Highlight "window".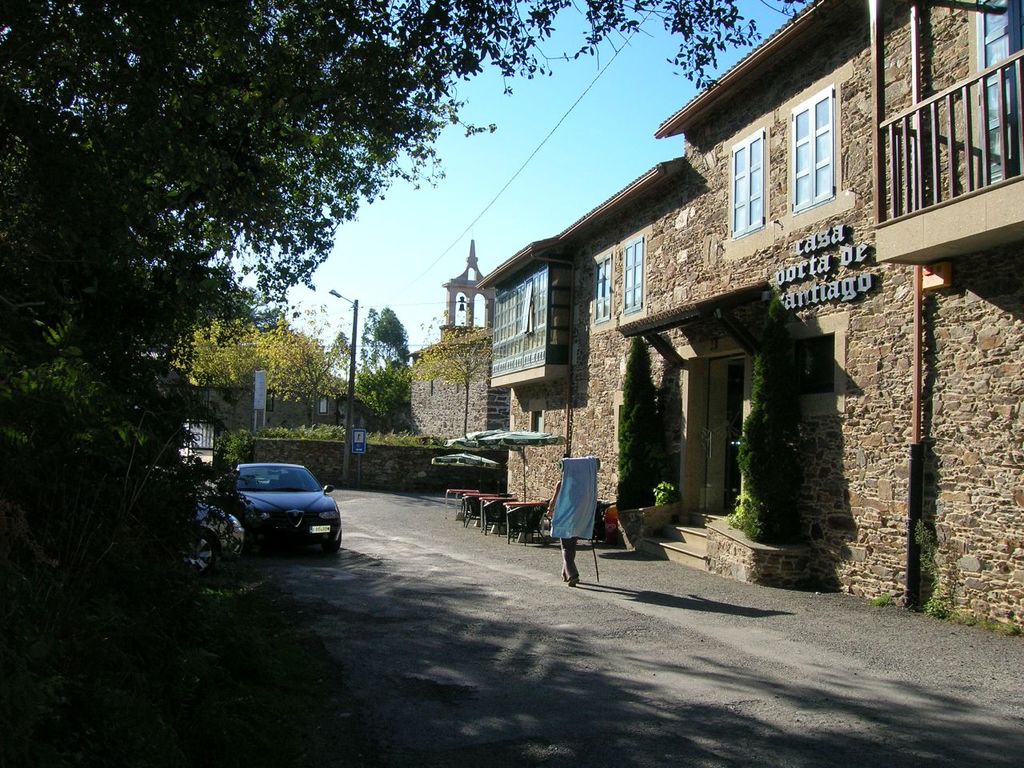
Highlighted region: crop(317, 397, 332, 417).
